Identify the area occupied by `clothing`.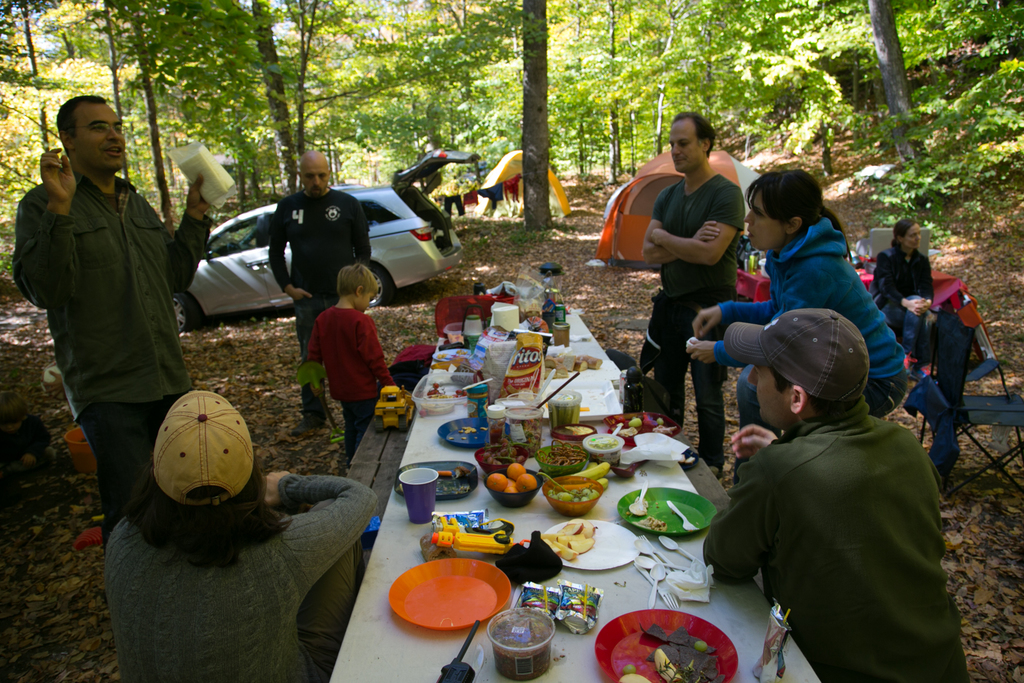
Area: pyautogui.locateOnScreen(710, 353, 963, 670).
